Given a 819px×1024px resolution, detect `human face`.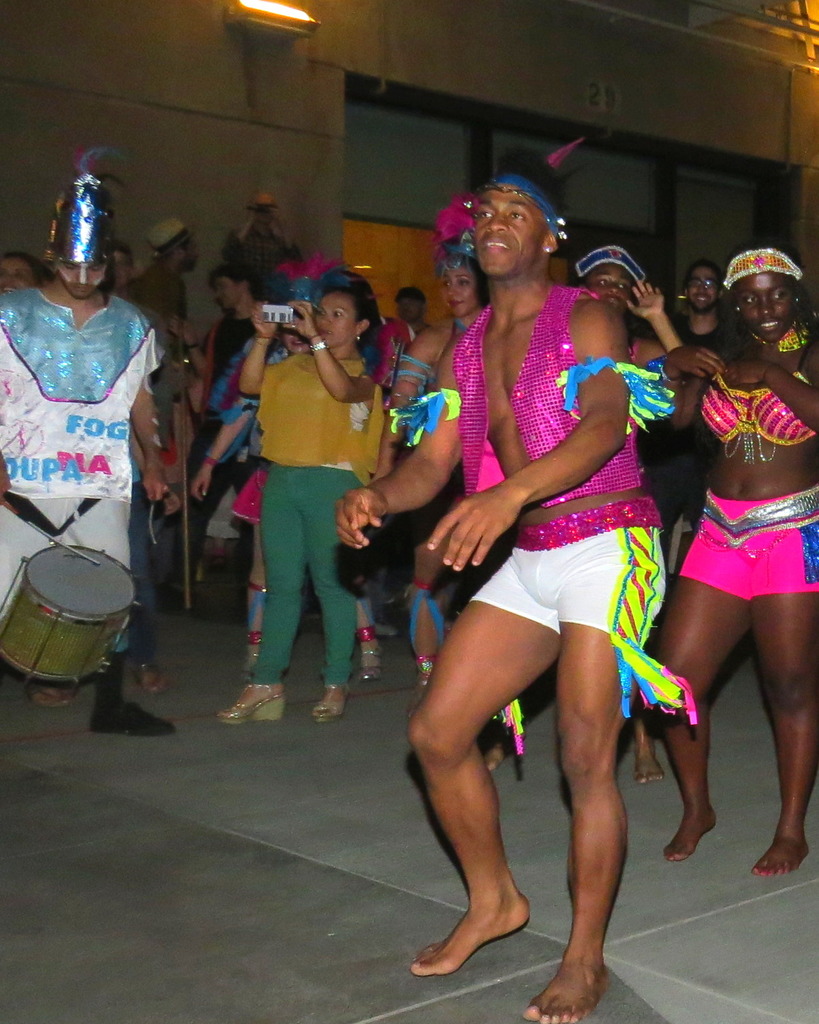
l=469, t=187, r=546, b=280.
